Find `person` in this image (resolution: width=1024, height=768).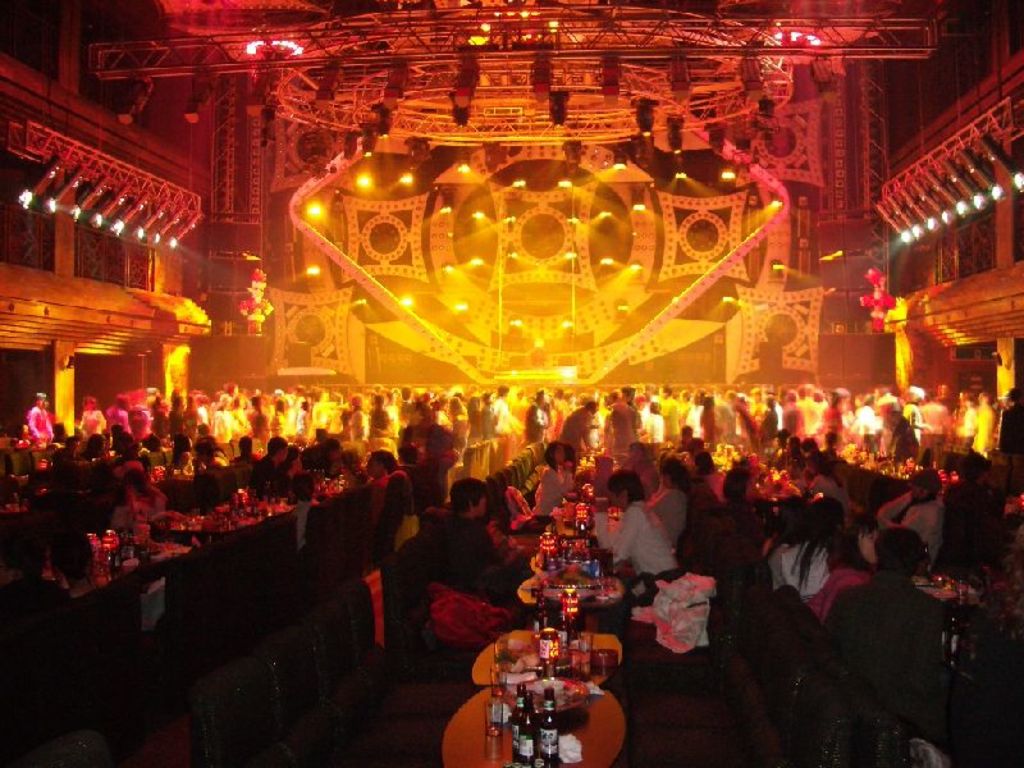
611:462:699:657.
